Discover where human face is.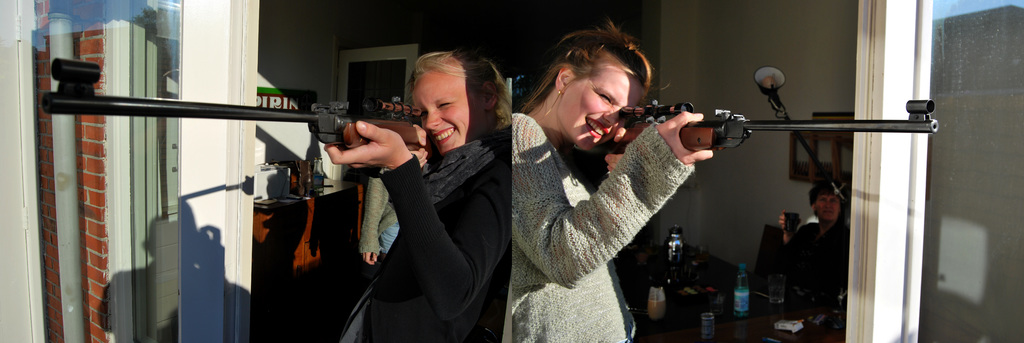
Discovered at 412, 73, 485, 153.
